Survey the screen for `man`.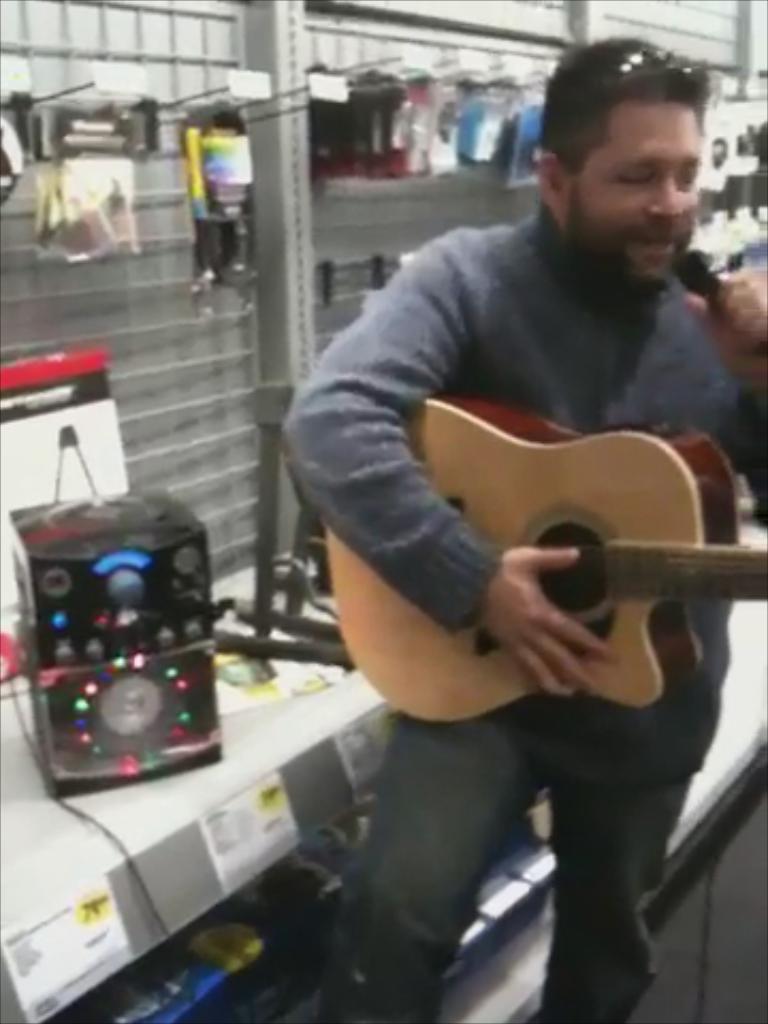
Survey found: (left=258, top=36, right=759, bottom=971).
